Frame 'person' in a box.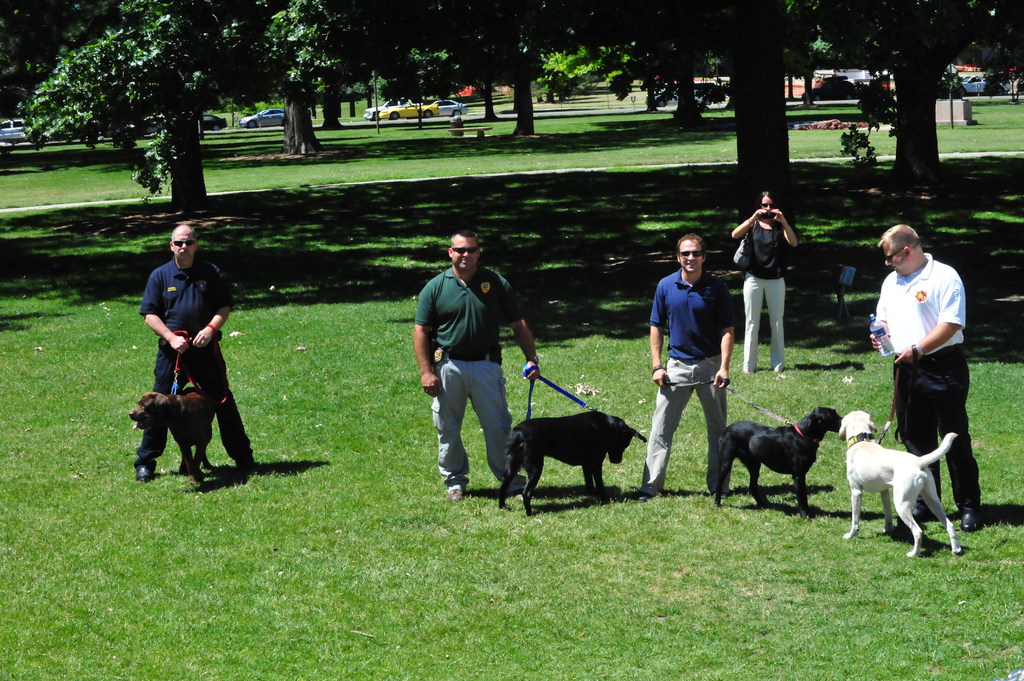
box=[412, 230, 542, 501].
